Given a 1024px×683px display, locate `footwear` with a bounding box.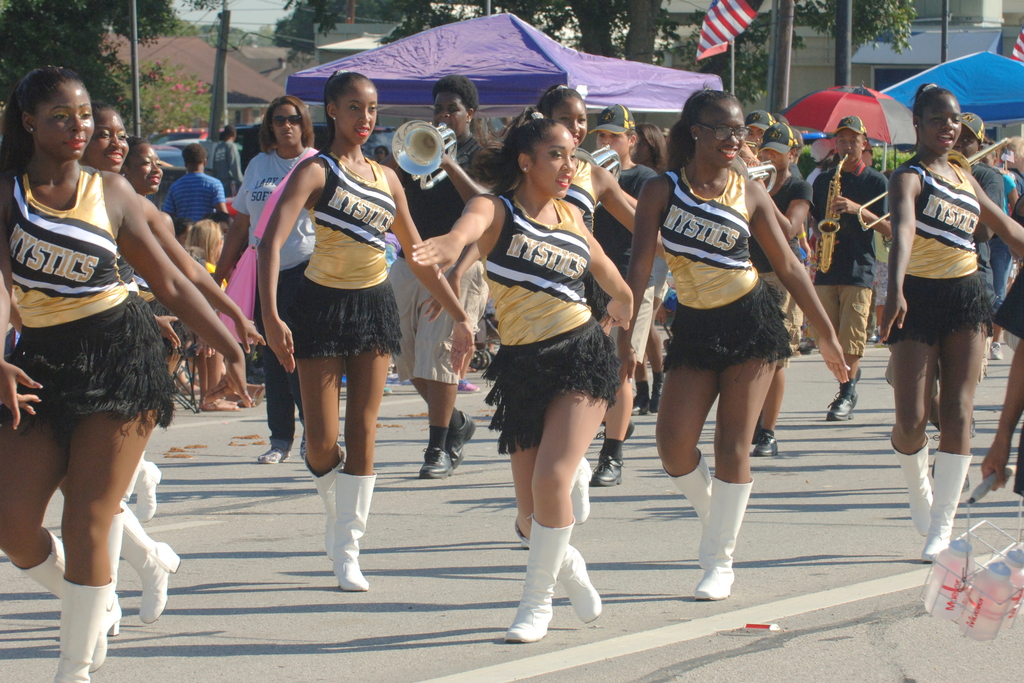
Located: (x1=88, y1=499, x2=126, y2=671).
